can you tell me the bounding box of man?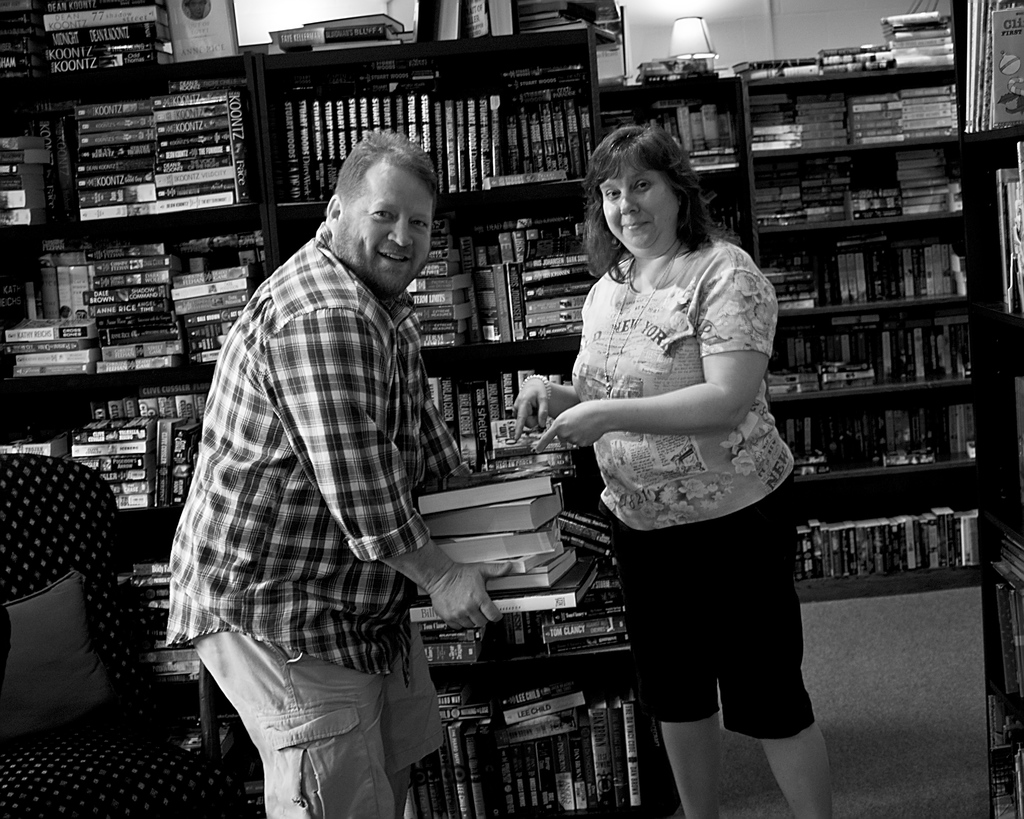
(181, 69, 495, 815).
